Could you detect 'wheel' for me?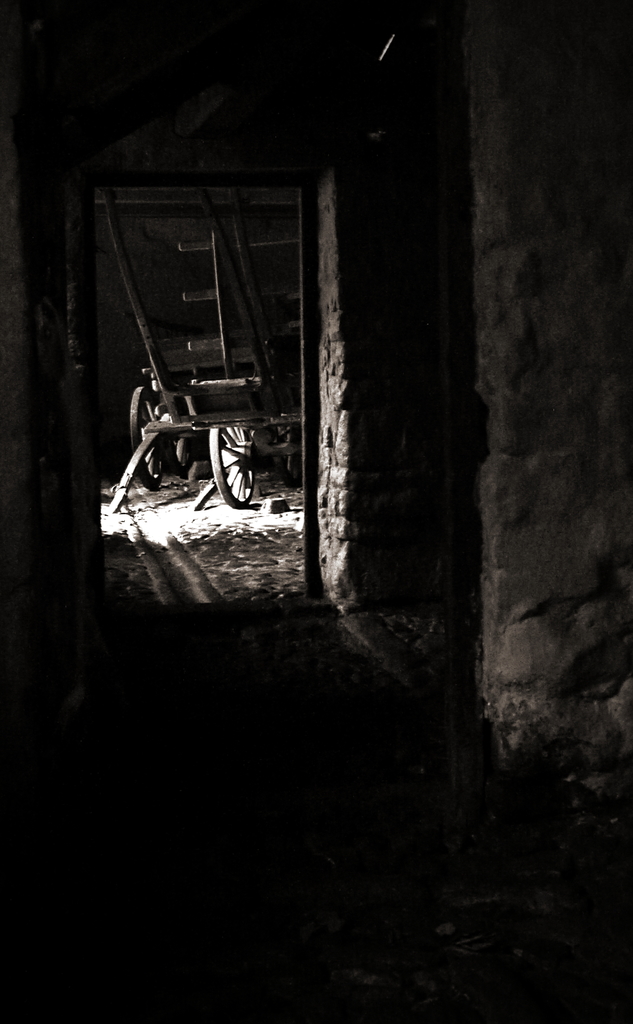
Detection result: bbox=(206, 416, 255, 494).
